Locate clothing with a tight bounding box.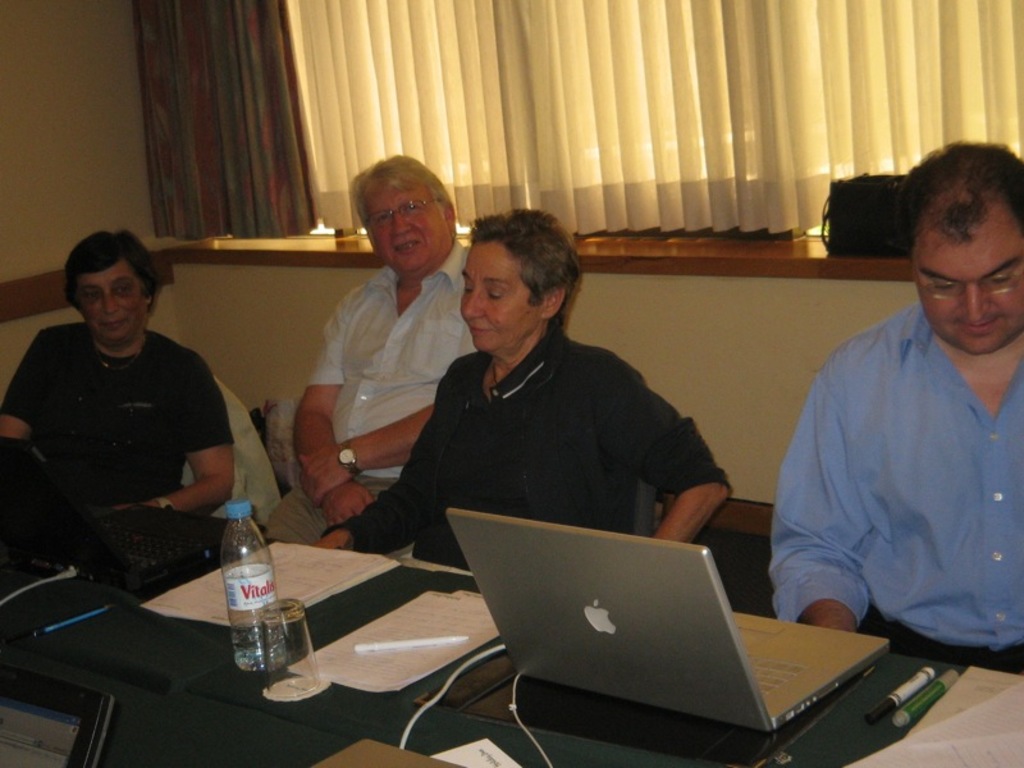
left=776, top=237, right=1021, bottom=685.
